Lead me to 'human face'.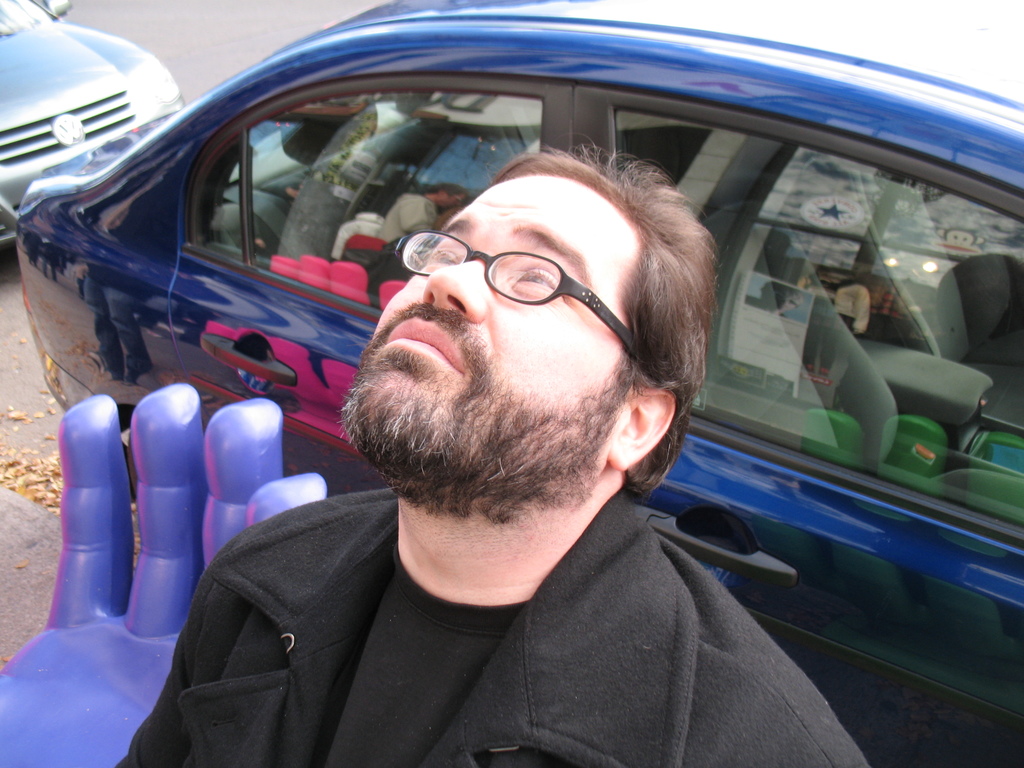
Lead to select_region(334, 179, 640, 483).
